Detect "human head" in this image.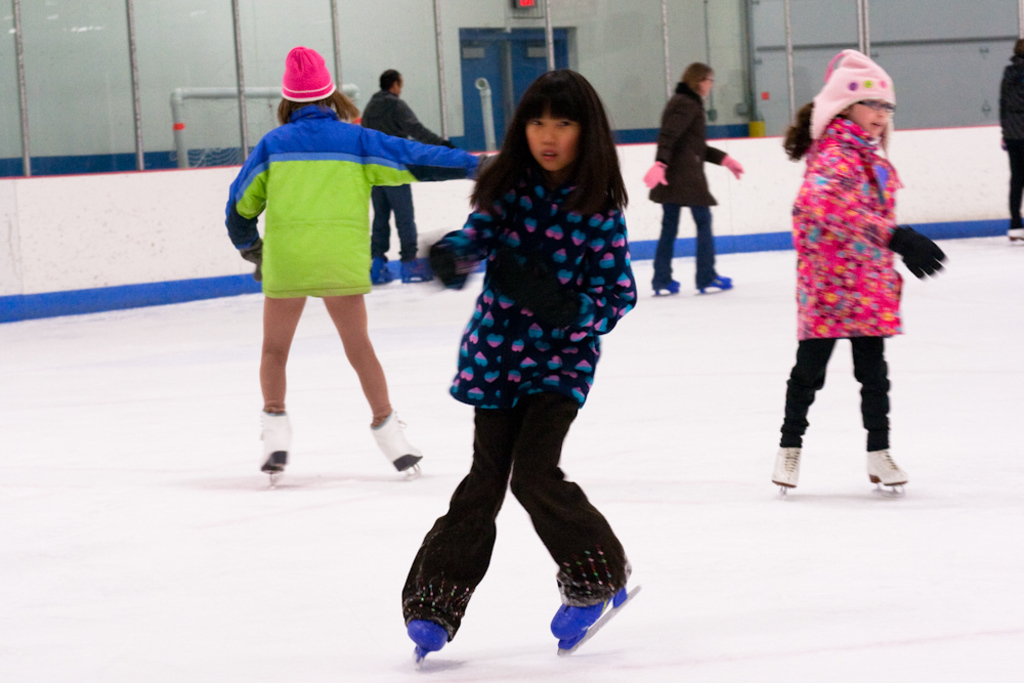
Detection: <bbox>1014, 33, 1023, 58</bbox>.
